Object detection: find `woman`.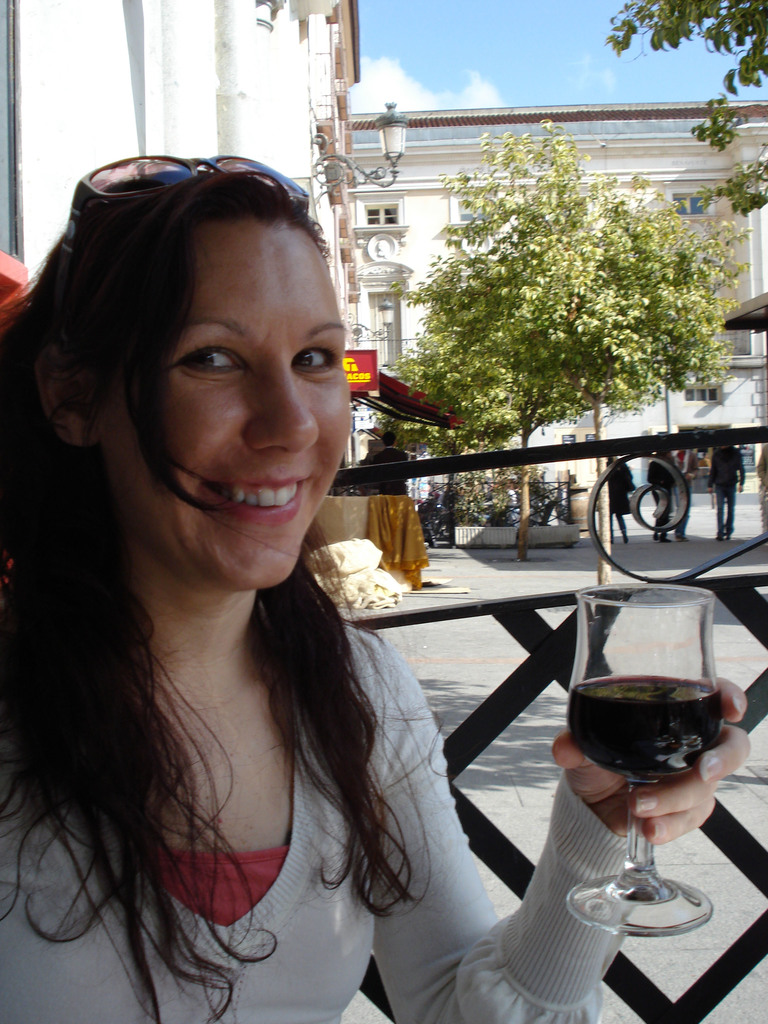
crop(601, 449, 637, 541).
